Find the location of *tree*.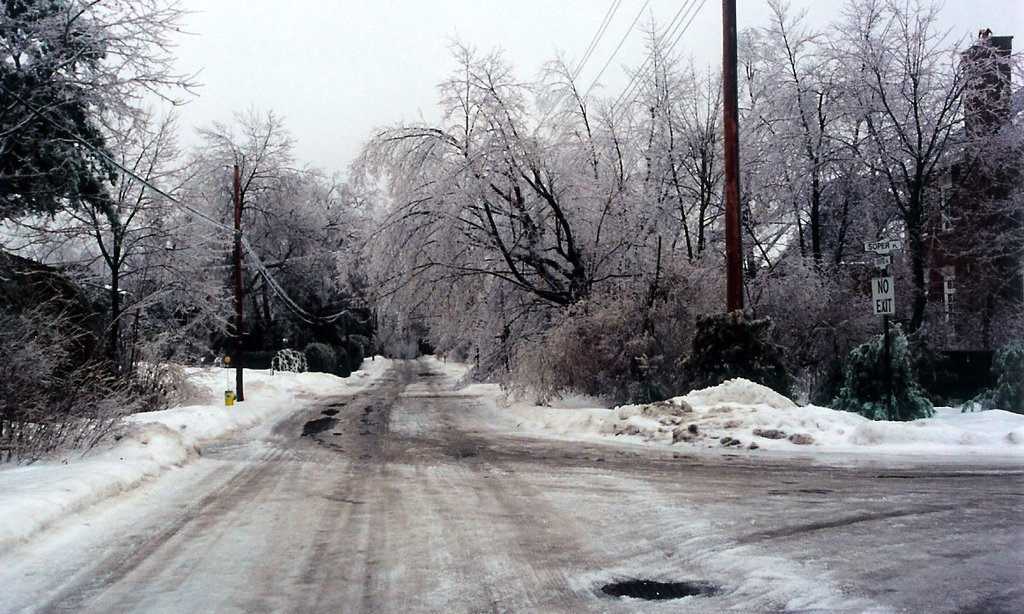
Location: <region>358, 30, 715, 347</region>.
